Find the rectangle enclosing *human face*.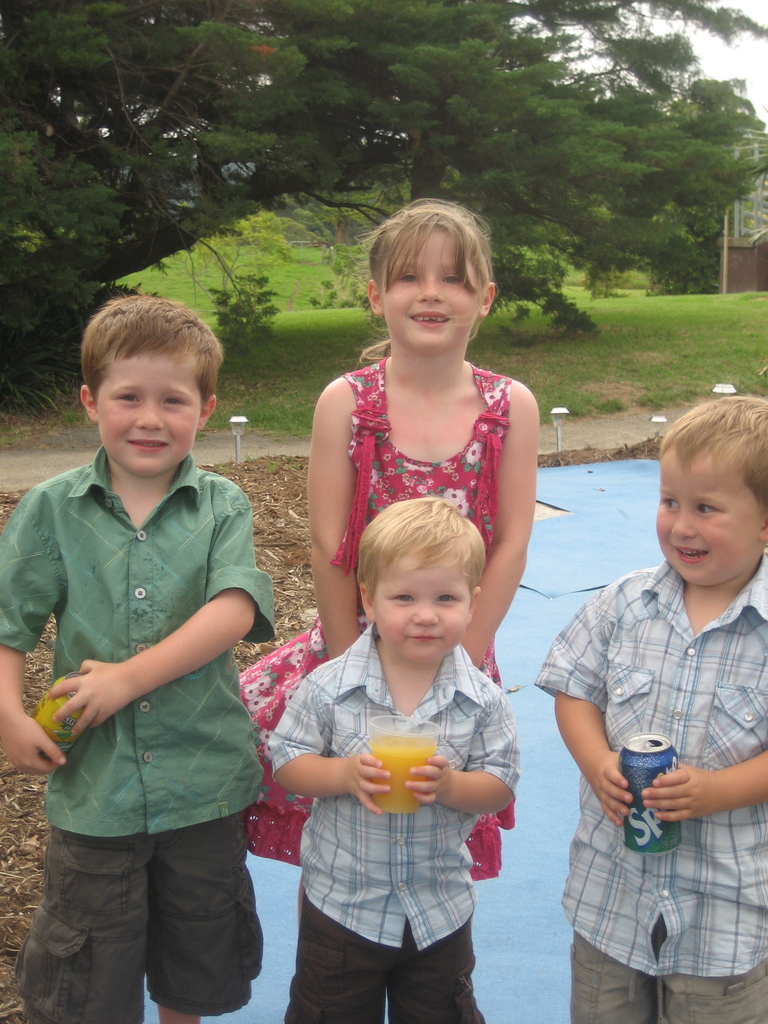
93:345:196:480.
